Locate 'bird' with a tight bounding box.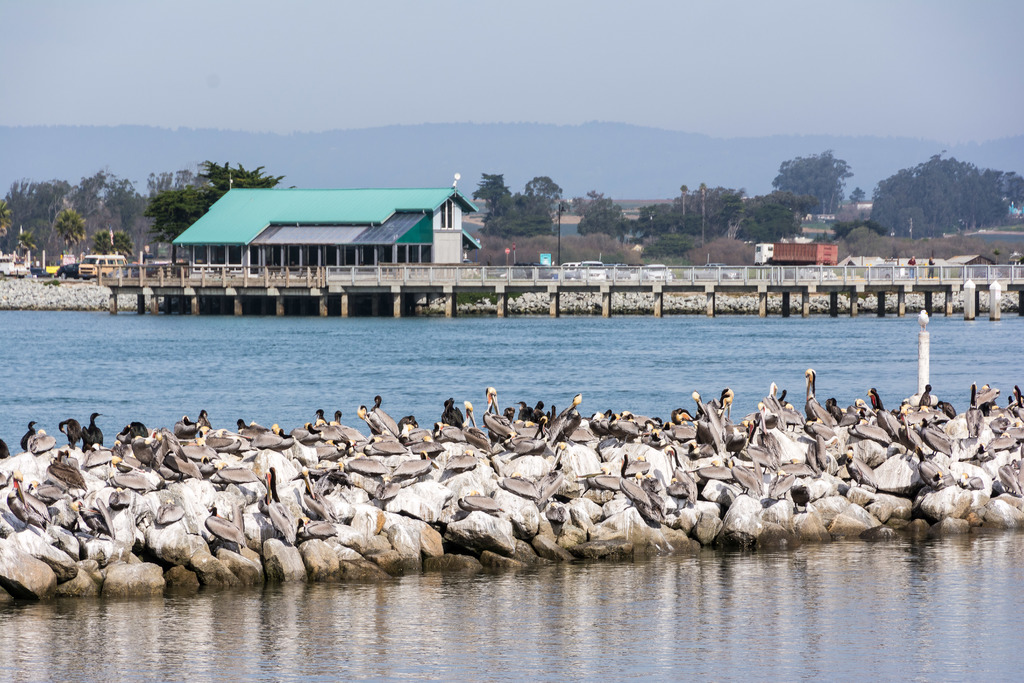
(1013, 459, 1023, 496).
